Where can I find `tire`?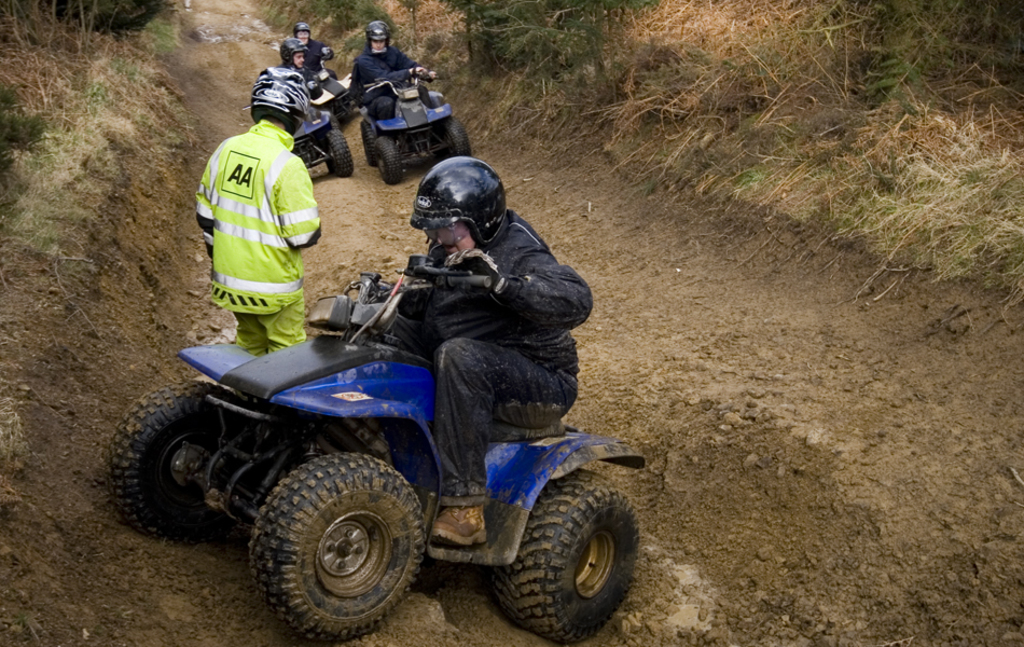
You can find it at left=443, top=116, right=469, bottom=159.
